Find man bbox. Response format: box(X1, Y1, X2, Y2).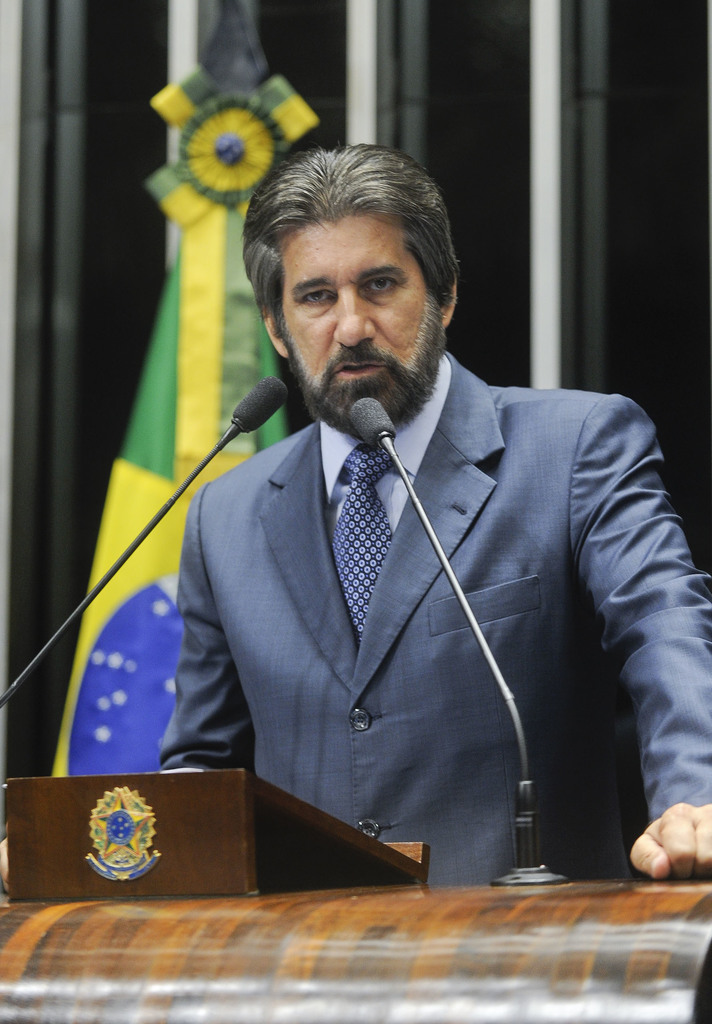
box(138, 132, 684, 878).
